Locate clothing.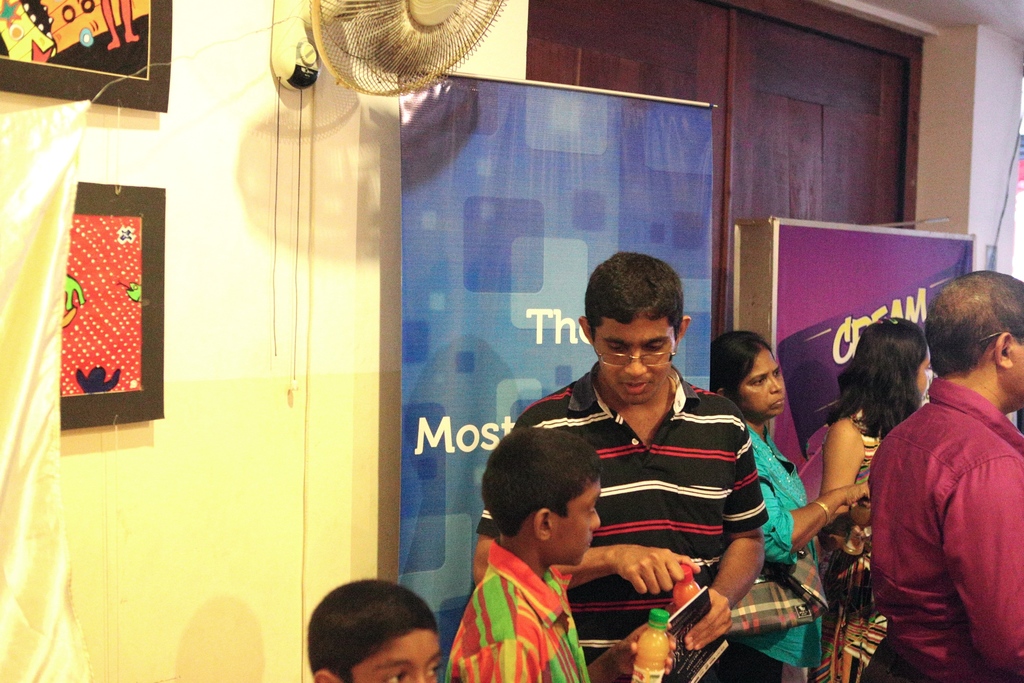
Bounding box: bbox(805, 400, 889, 682).
